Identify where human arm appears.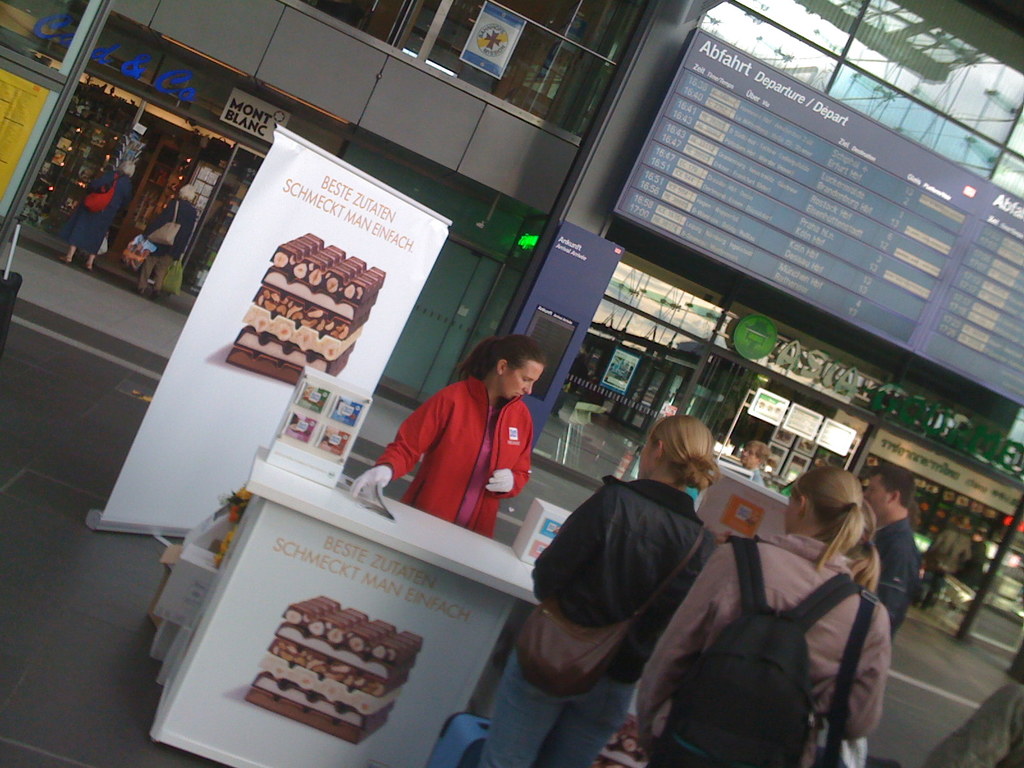
Appears at [842,603,882,733].
